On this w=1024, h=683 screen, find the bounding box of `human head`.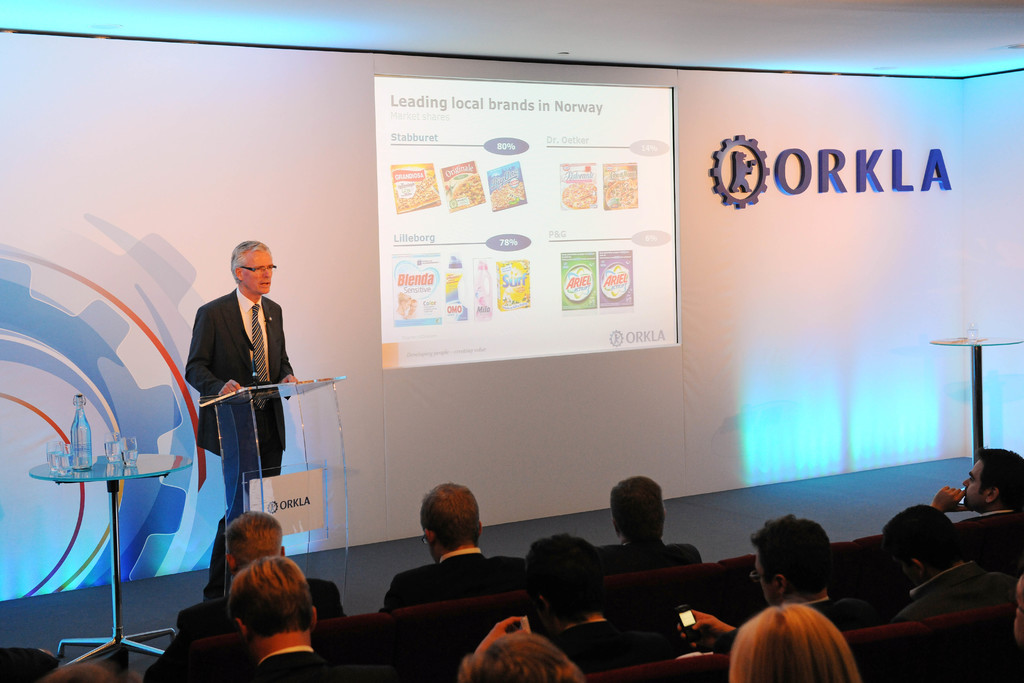
Bounding box: x1=414, y1=492, x2=493, y2=571.
